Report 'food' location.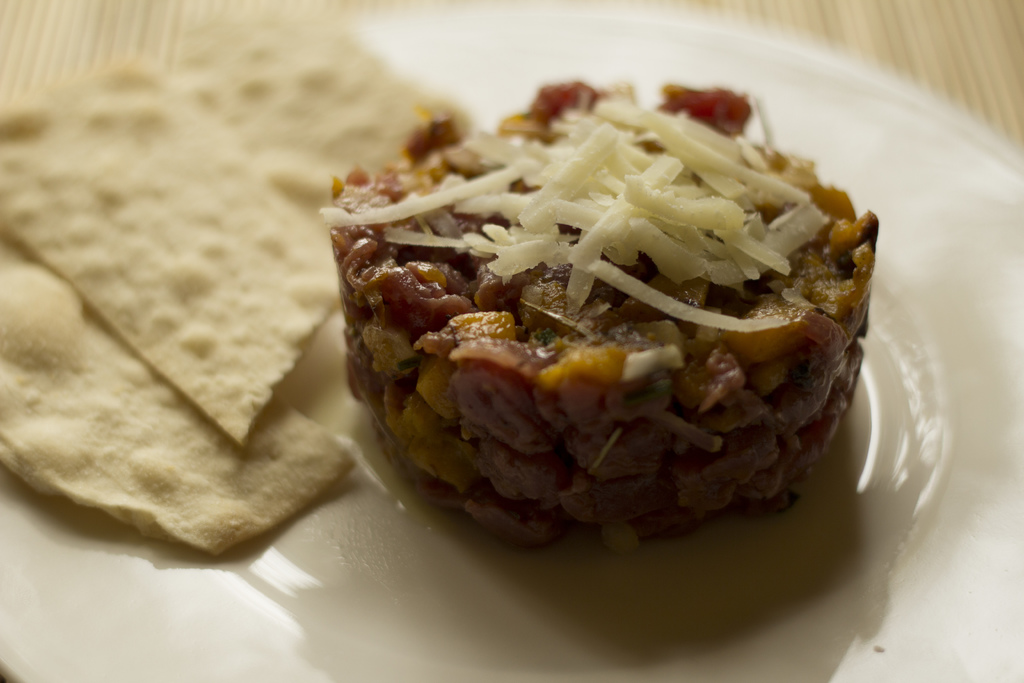
Report: (0, 123, 409, 575).
